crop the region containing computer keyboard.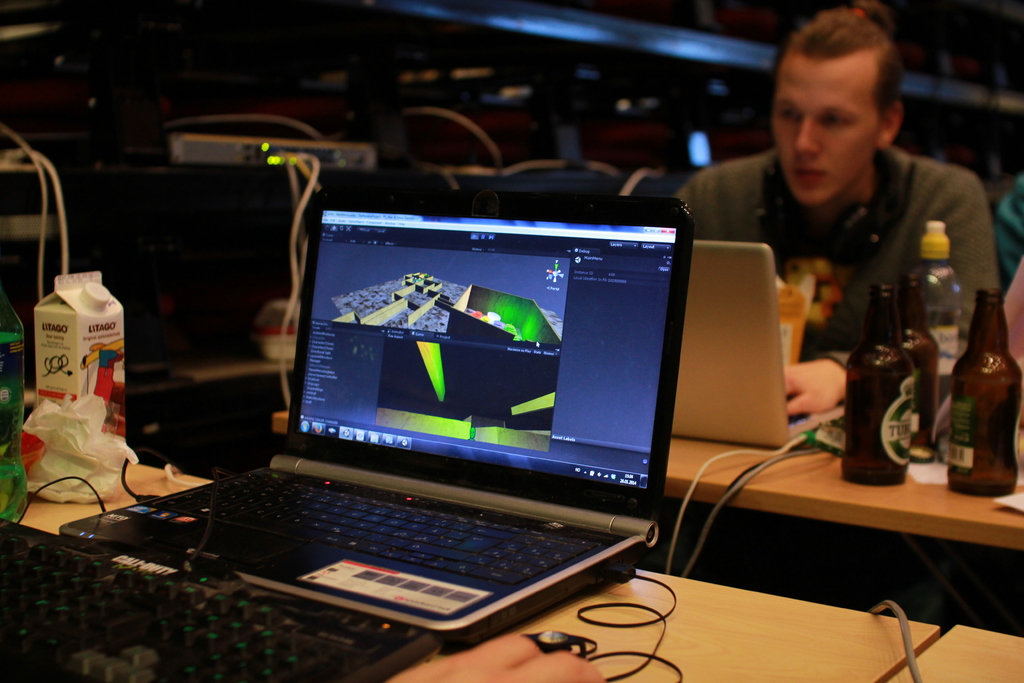
Crop region: crop(786, 397, 819, 425).
